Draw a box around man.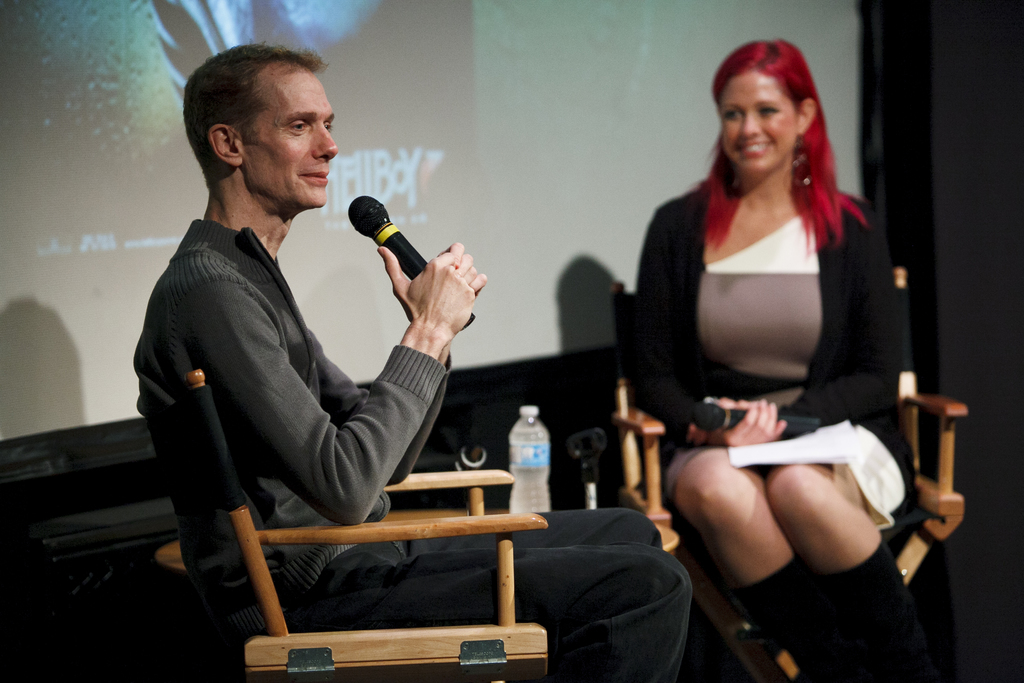
123:45:695:682.
